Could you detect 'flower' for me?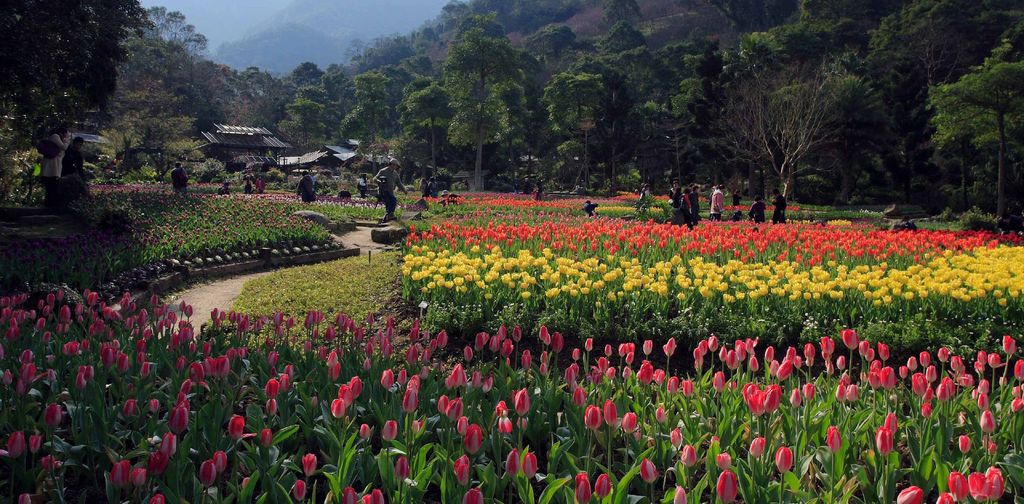
Detection result: pyautogui.locateOnScreen(582, 403, 596, 430).
